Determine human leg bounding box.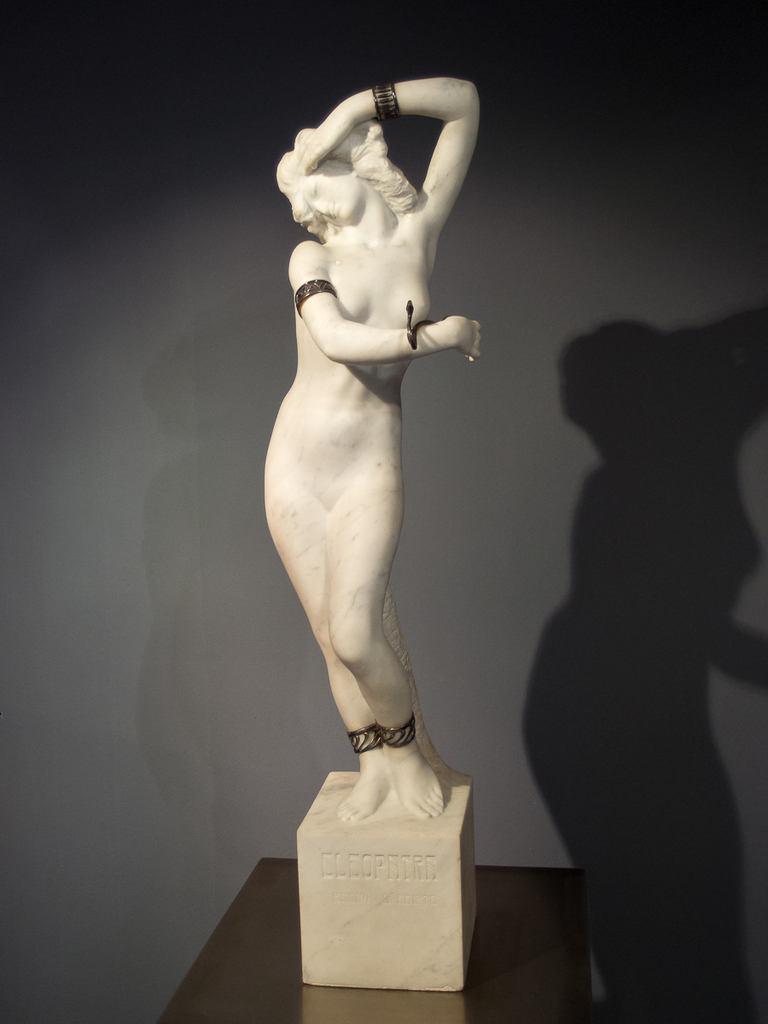
Determined: select_region(263, 477, 438, 830).
